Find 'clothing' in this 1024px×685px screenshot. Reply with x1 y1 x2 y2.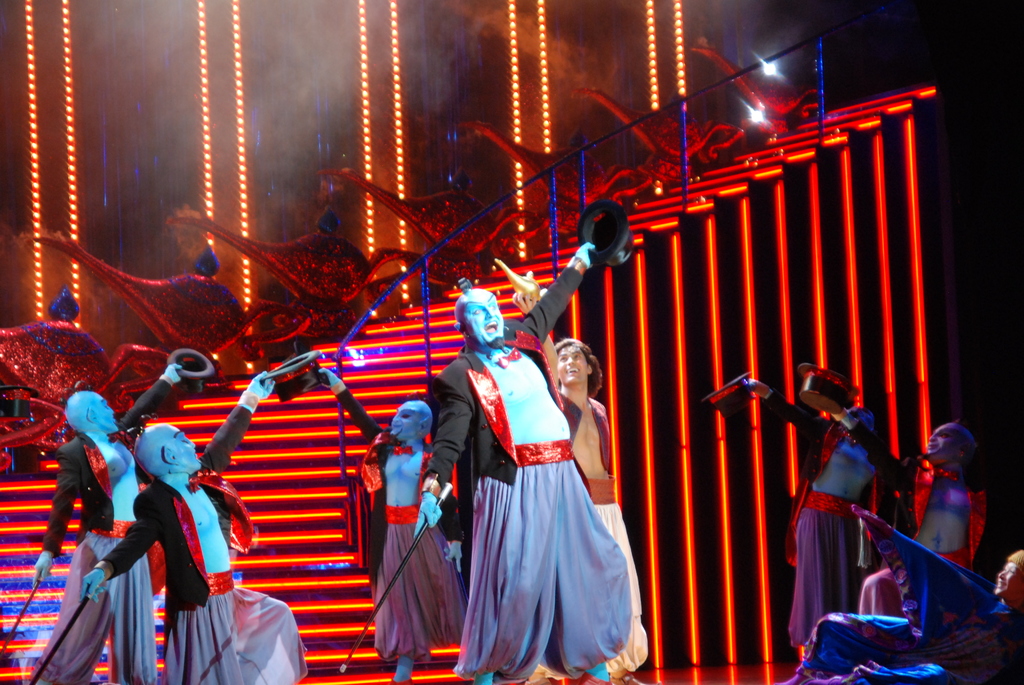
796 526 1014 684.
